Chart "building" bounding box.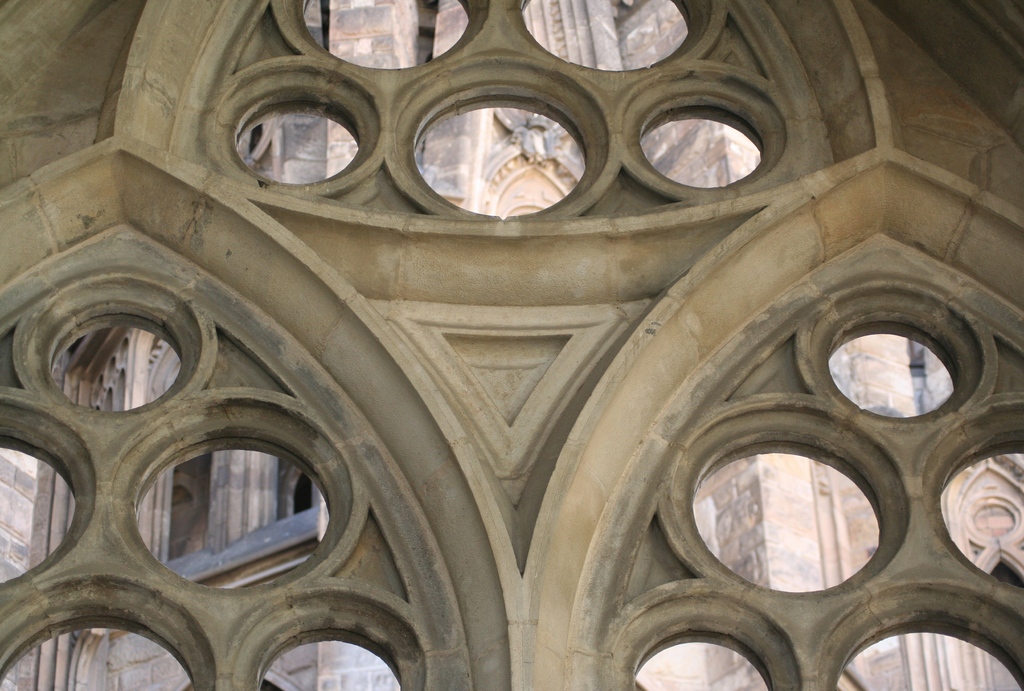
Charted: (left=0, top=0, right=1023, bottom=690).
